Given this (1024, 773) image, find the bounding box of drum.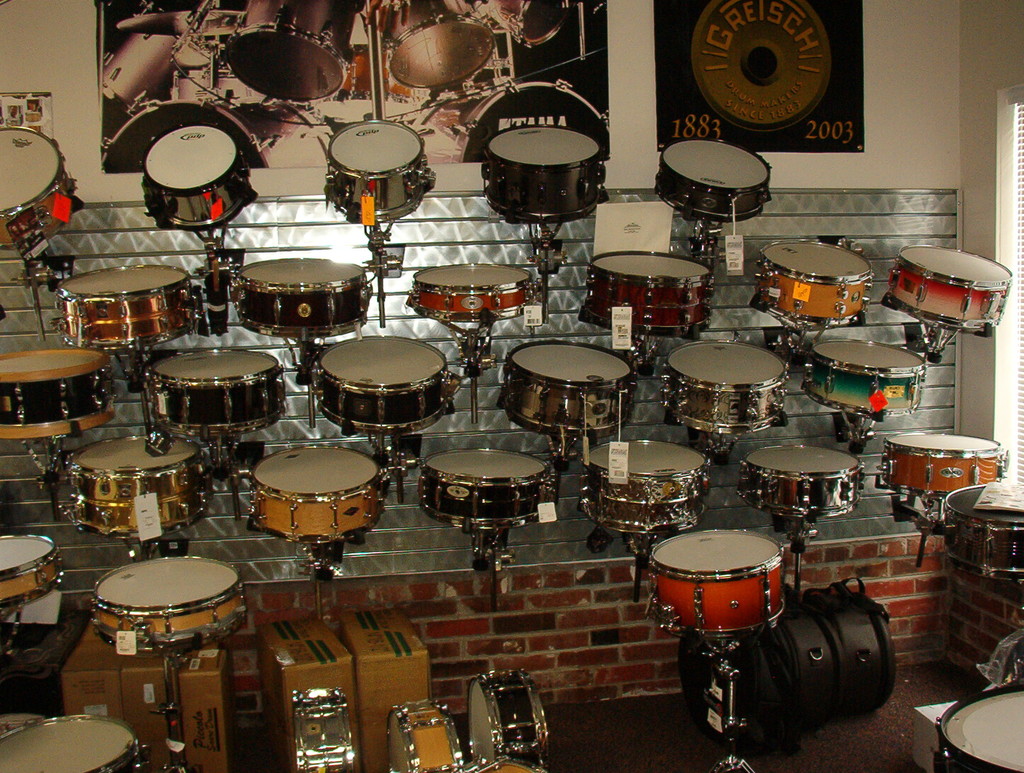
x1=886 y1=248 x2=1012 y2=336.
